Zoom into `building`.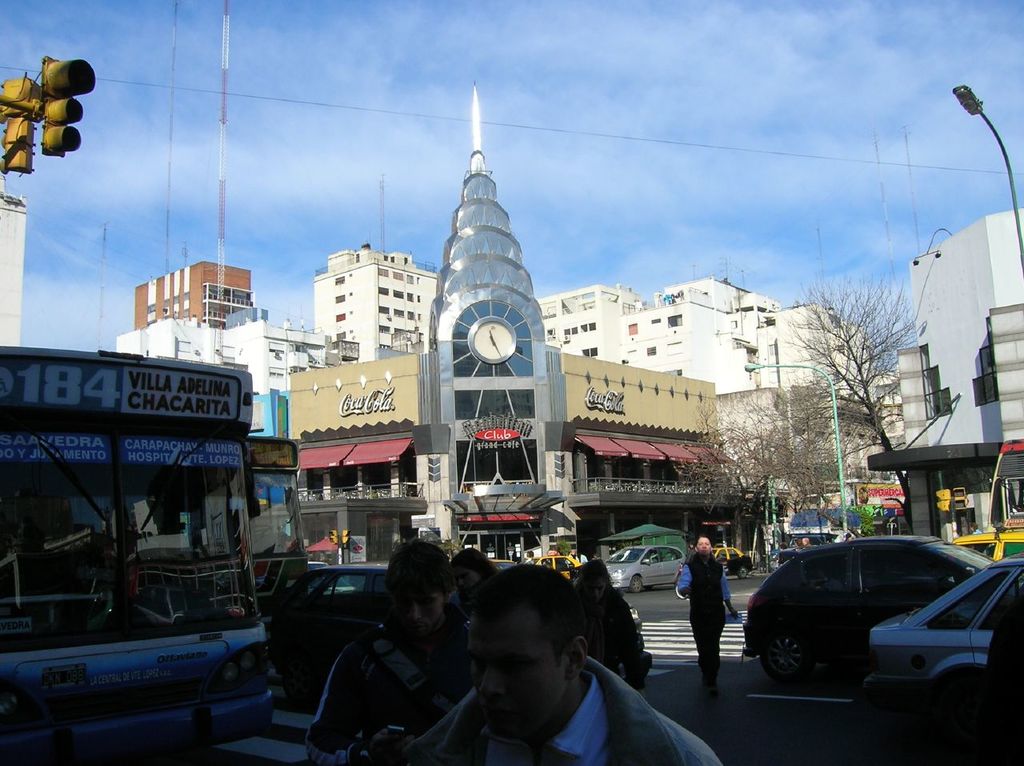
Zoom target: left=863, top=210, right=1023, bottom=563.
